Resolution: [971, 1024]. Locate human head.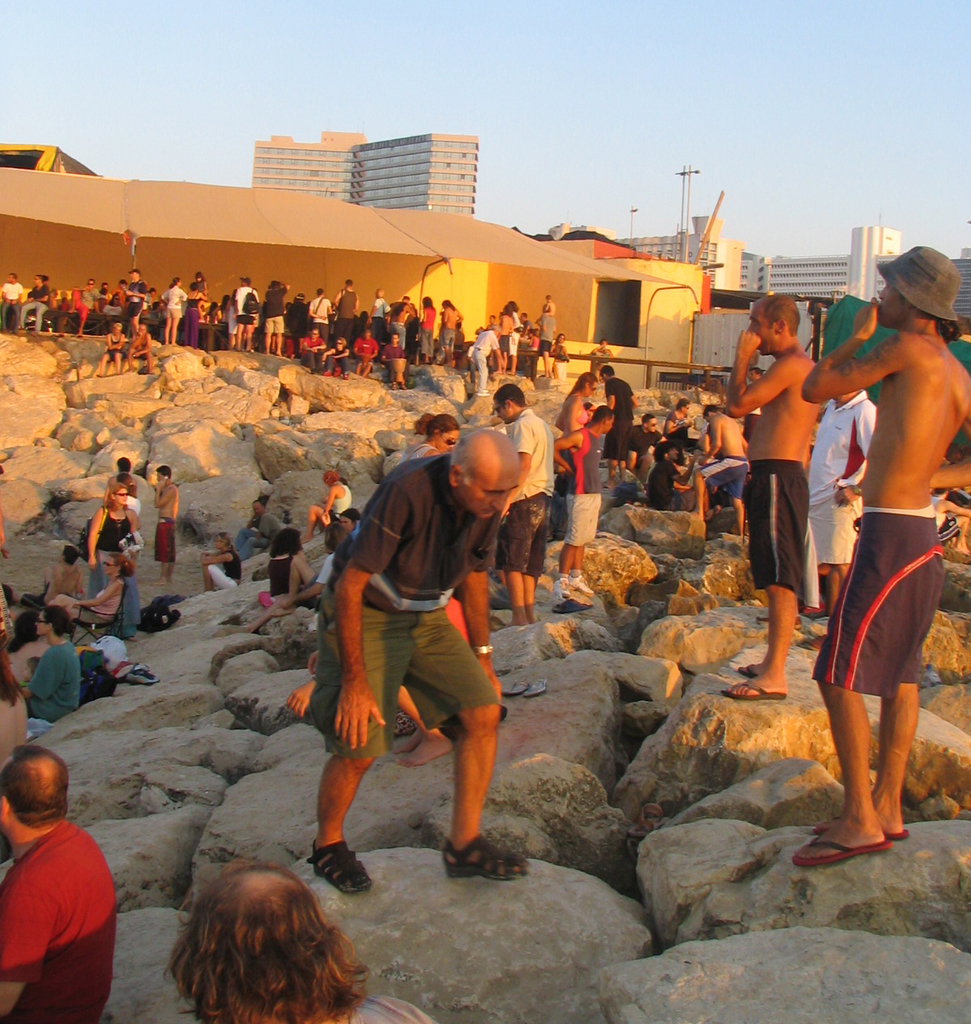
crop(0, 744, 70, 841).
